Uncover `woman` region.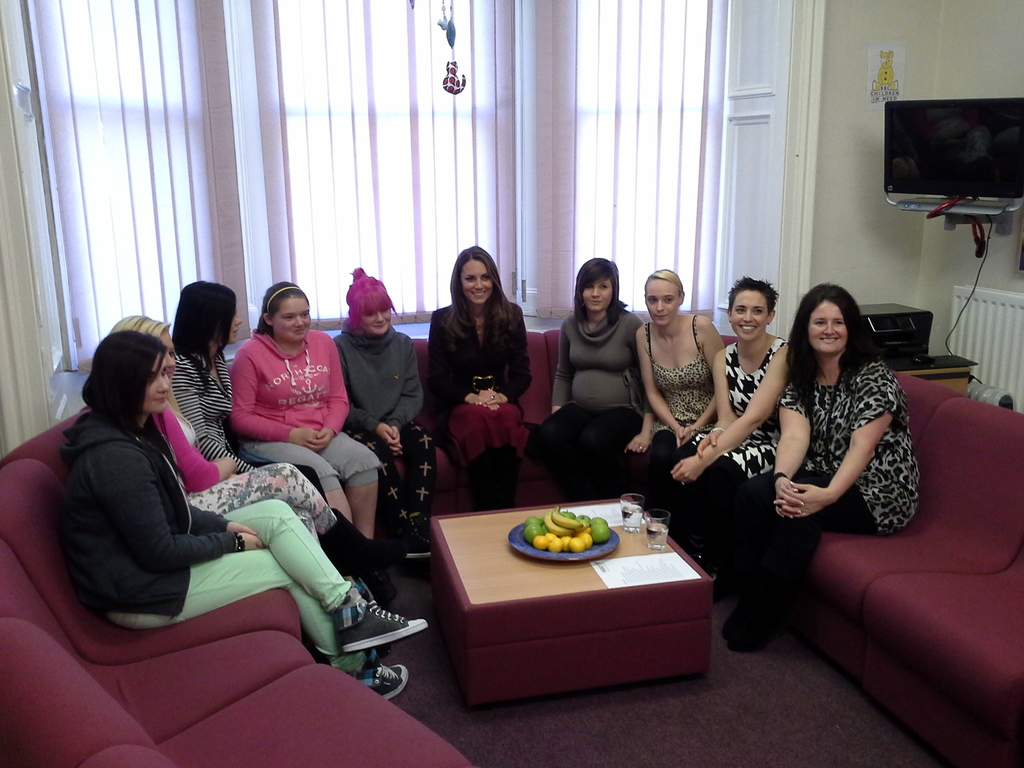
Uncovered: bbox(429, 248, 540, 501).
